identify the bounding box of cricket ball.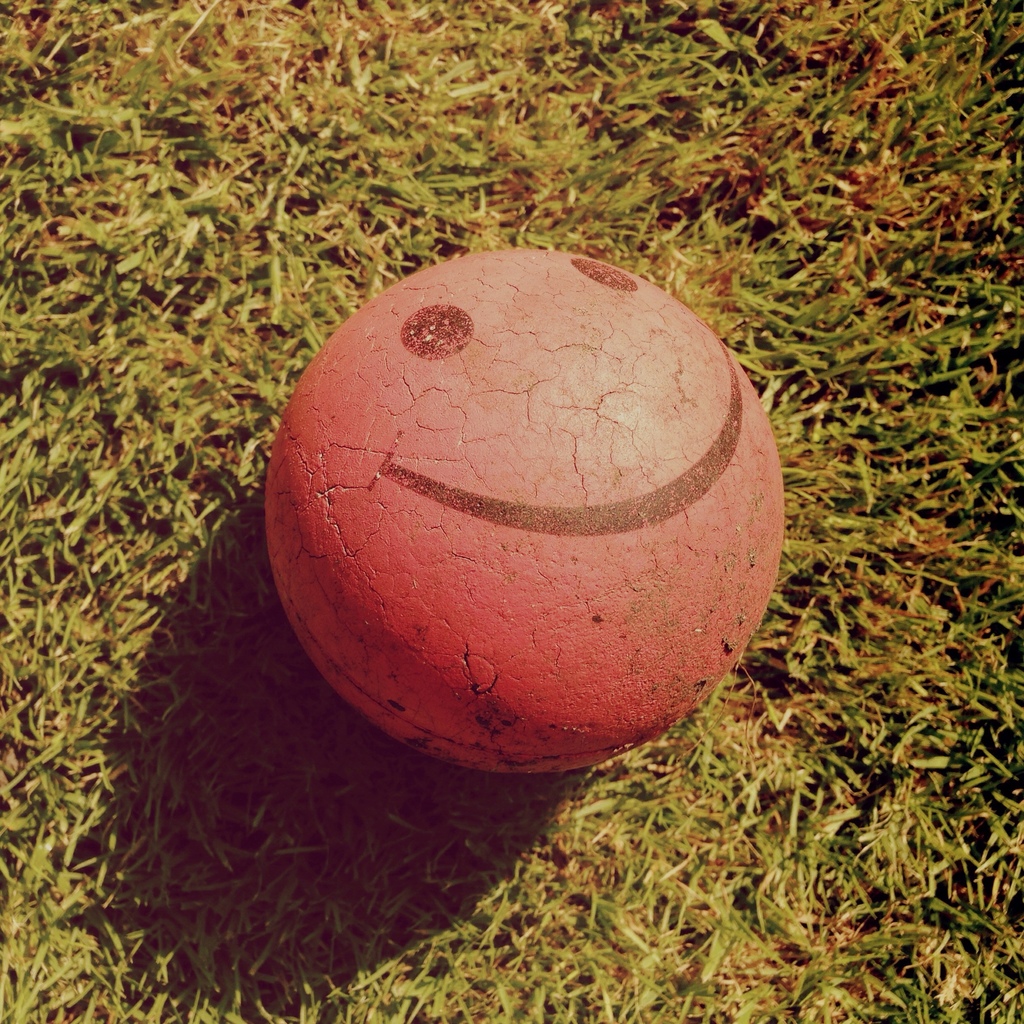
<box>314,270,780,802</box>.
